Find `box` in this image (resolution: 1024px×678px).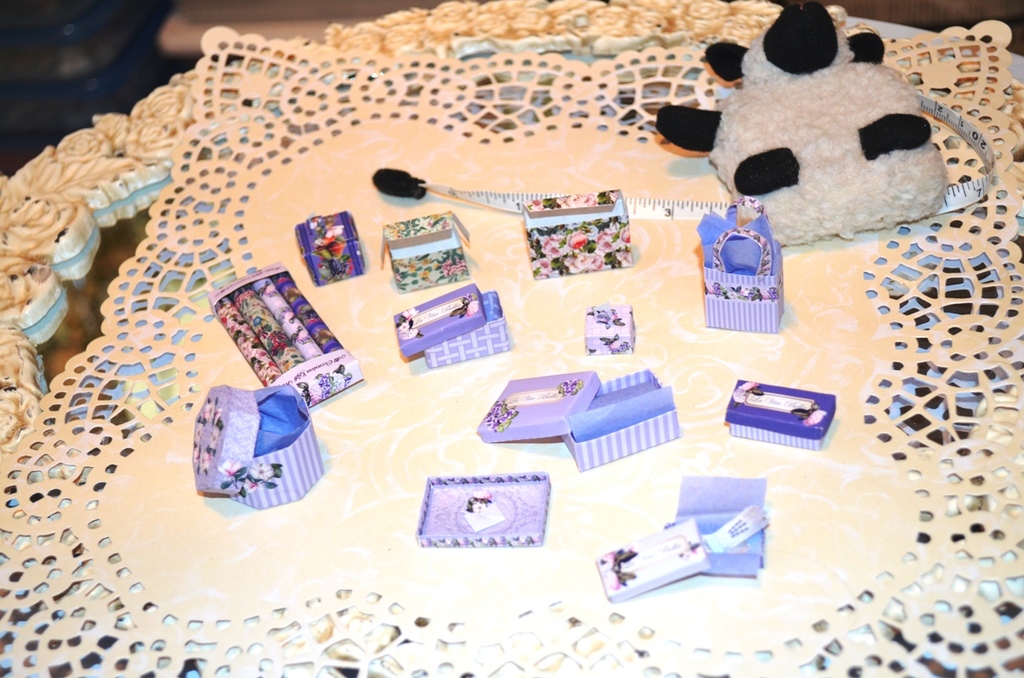
<bbox>473, 374, 679, 474</bbox>.
